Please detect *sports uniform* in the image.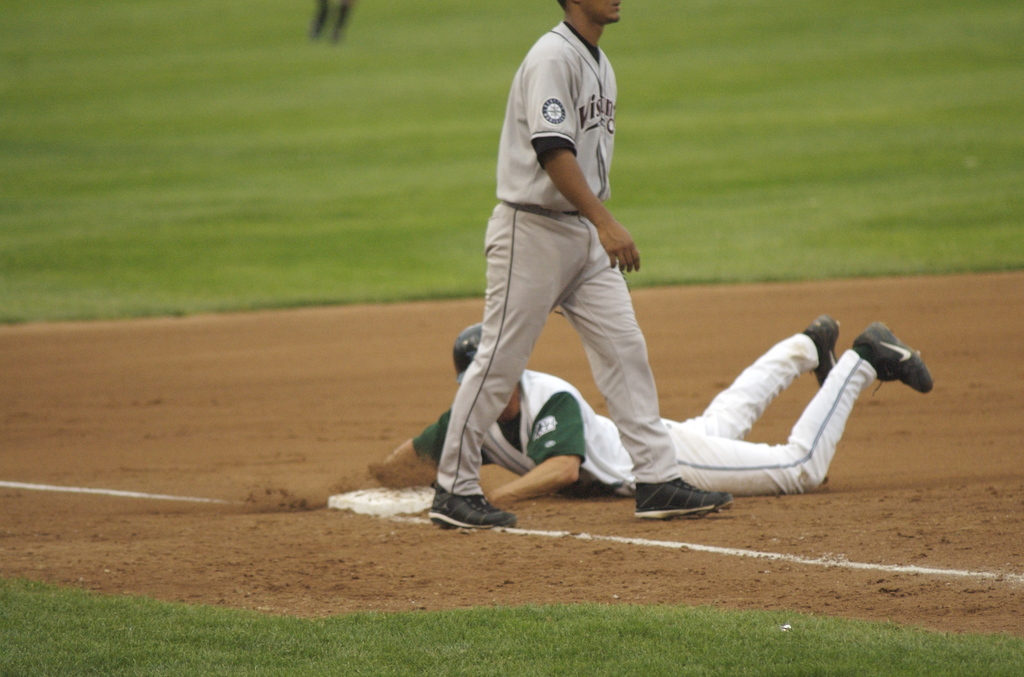
427:26:803:539.
